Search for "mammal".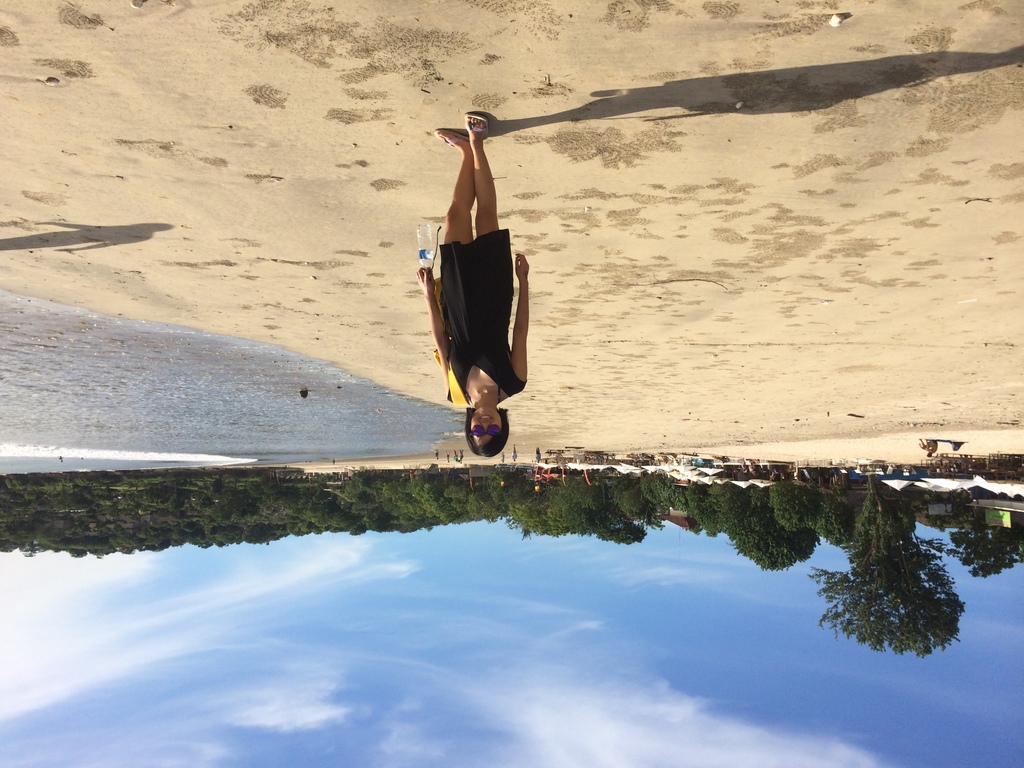
Found at region(443, 449, 449, 461).
